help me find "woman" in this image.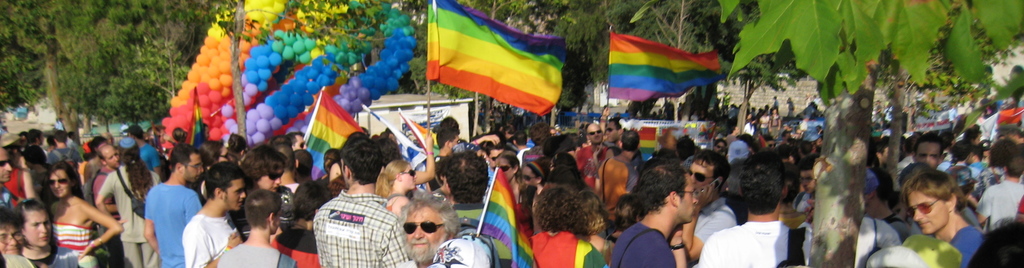
Found it: <bbox>522, 146, 607, 257</bbox>.
